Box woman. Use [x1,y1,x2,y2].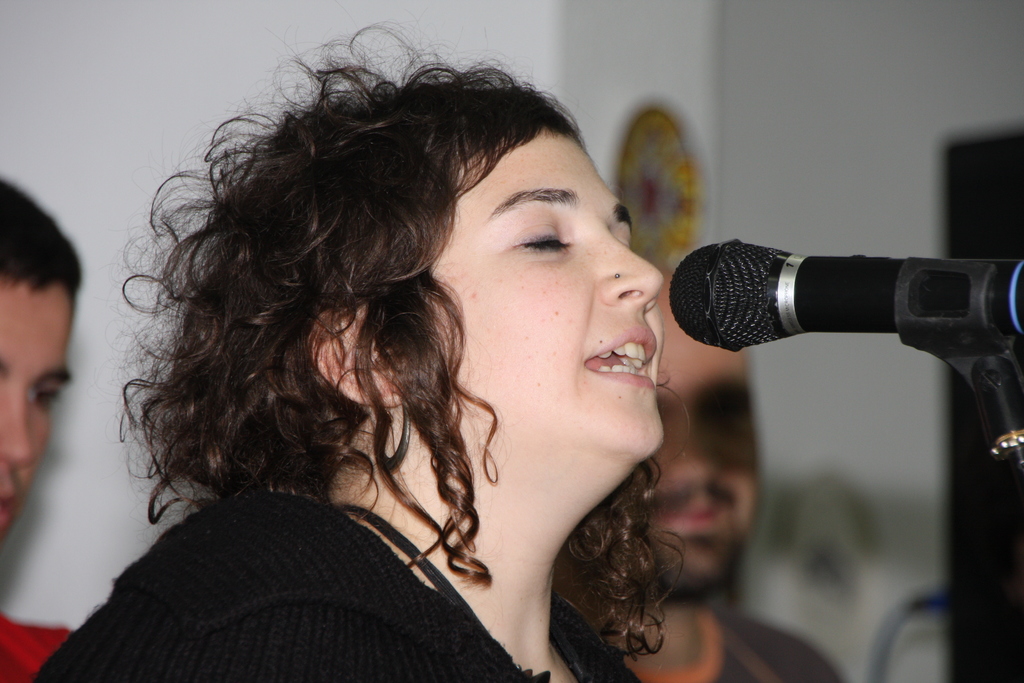
[83,27,736,671].
